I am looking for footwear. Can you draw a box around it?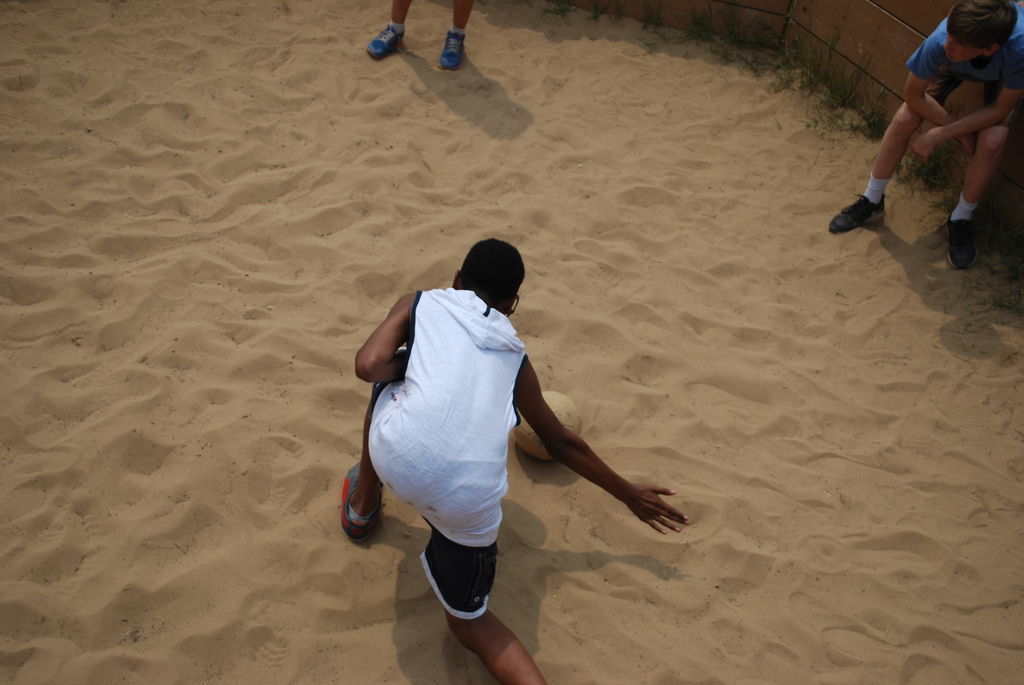
Sure, the bounding box is bbox=[947, 214, 980, 269].
